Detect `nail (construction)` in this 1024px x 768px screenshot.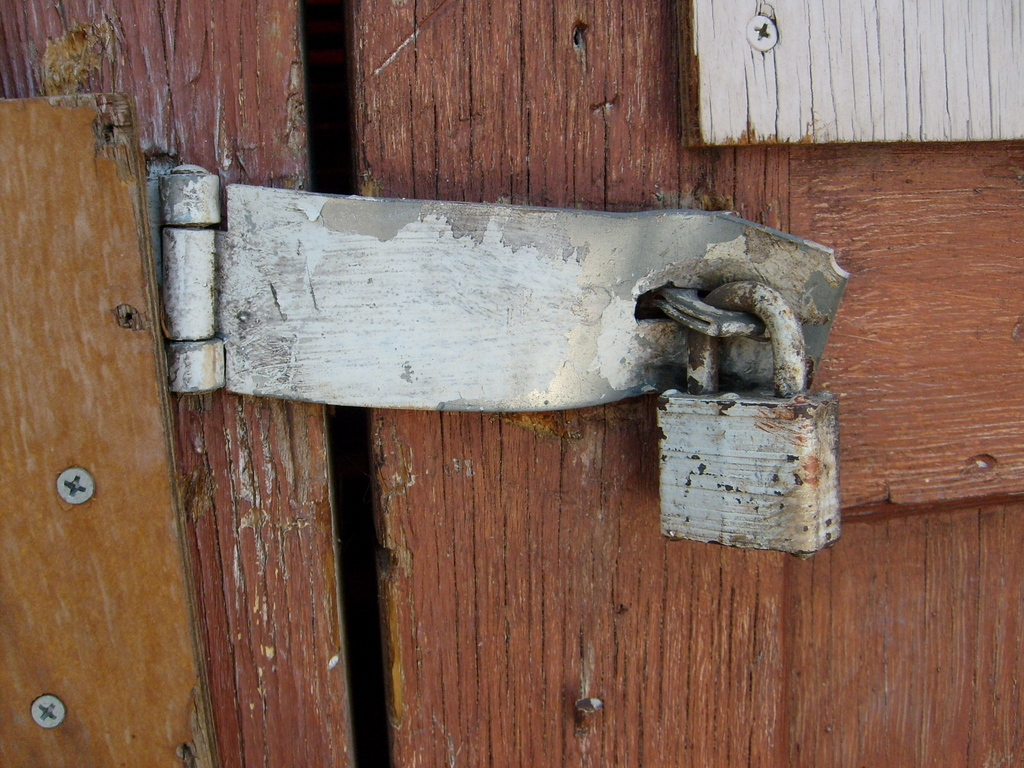
Detection: 53:465:93:512.
